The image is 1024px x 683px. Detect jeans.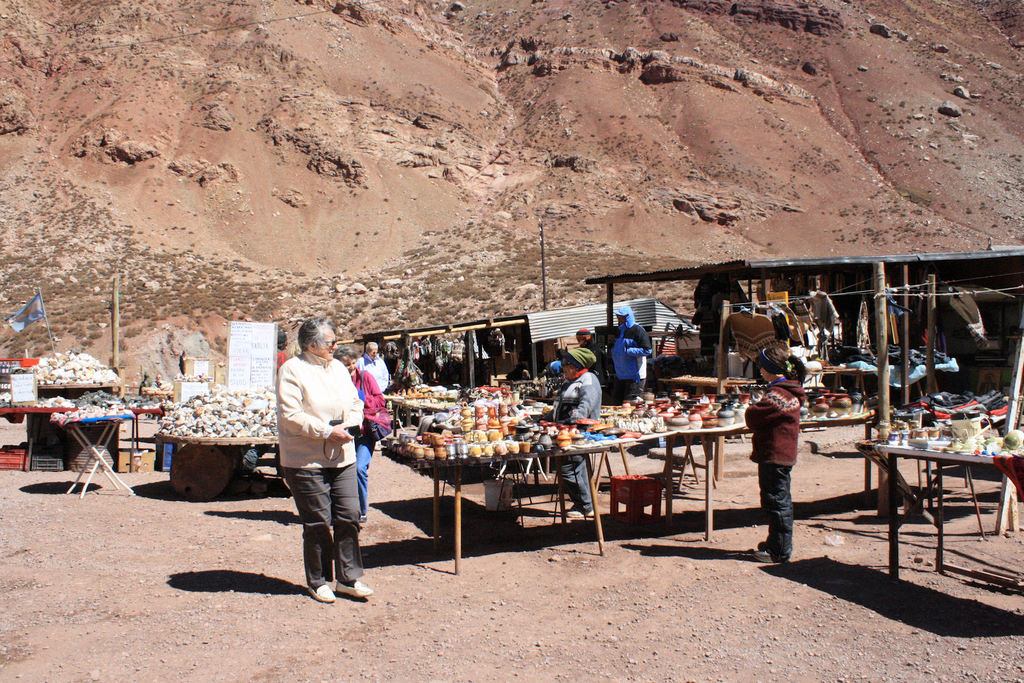
Detection: (753,466,793,566).
